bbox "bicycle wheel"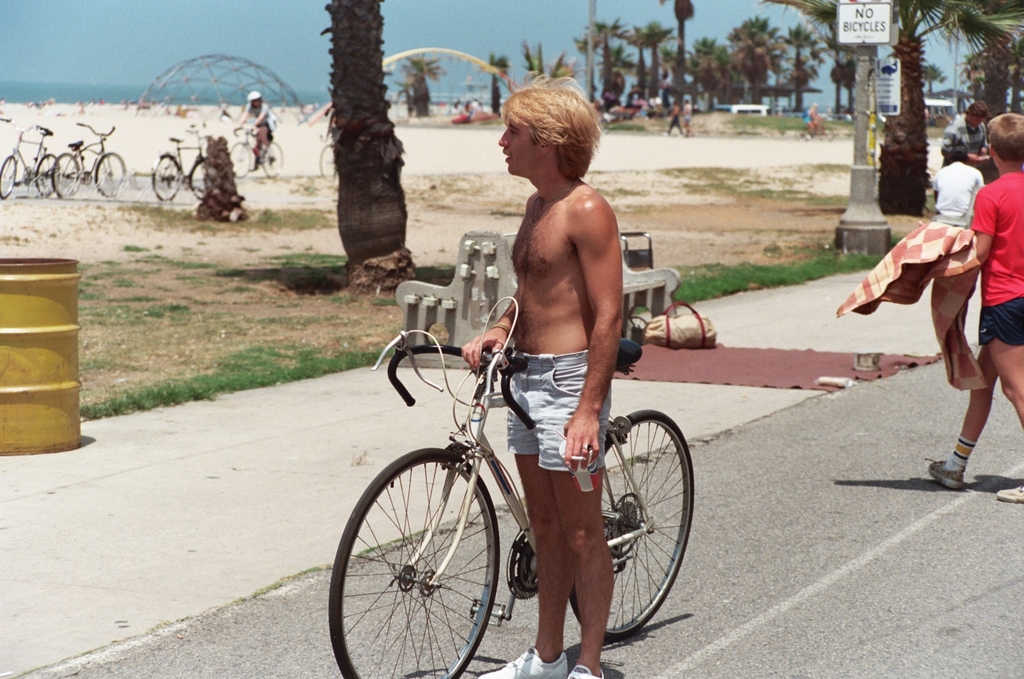
<box>149,151,178,204</box>
